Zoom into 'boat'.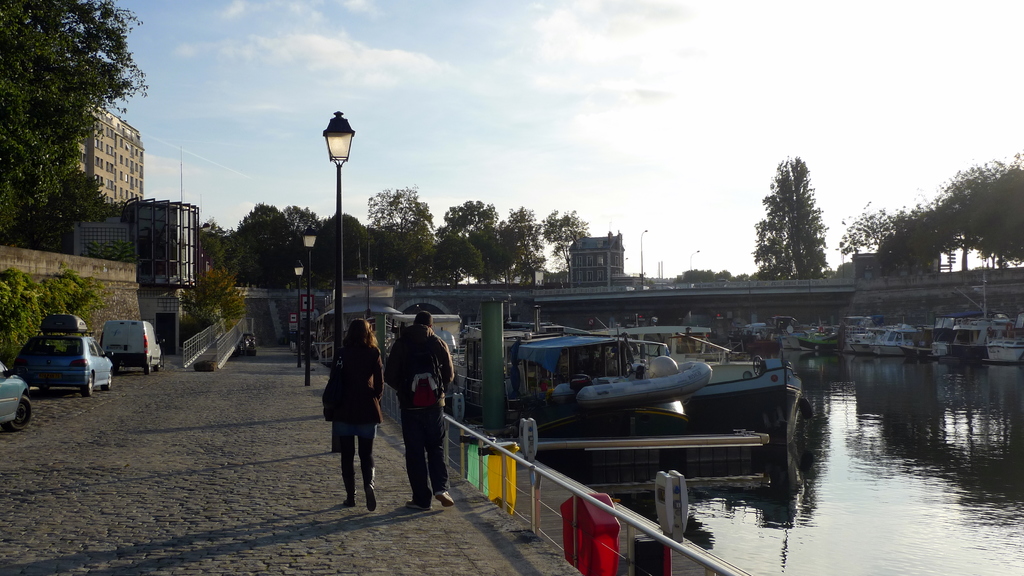
Zoom target: x1=729 y1=319 x2=787 y2=360.
